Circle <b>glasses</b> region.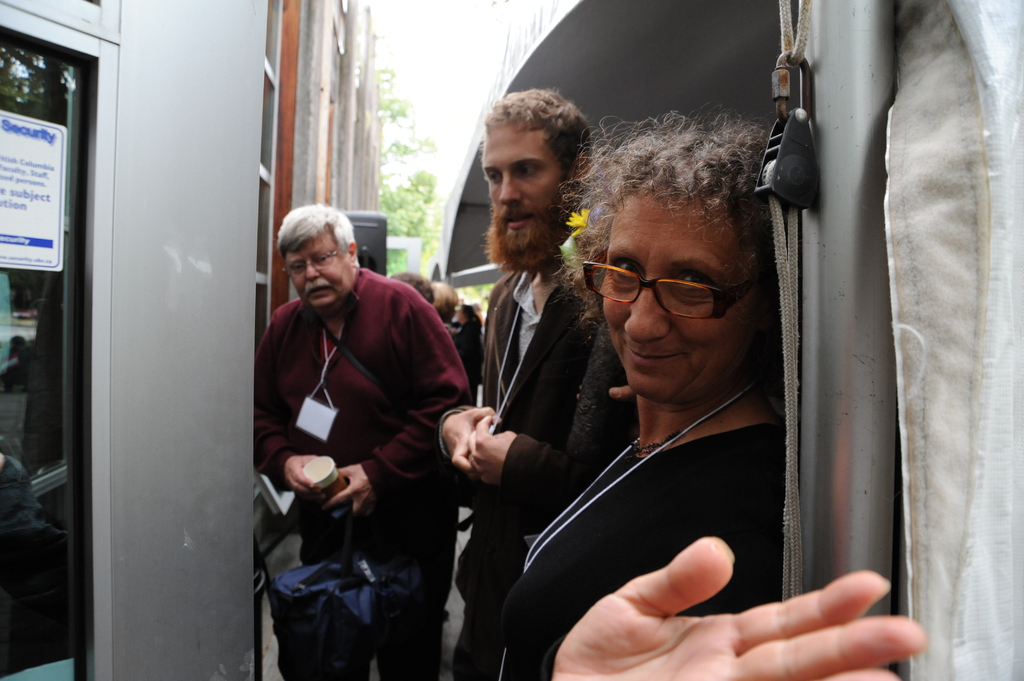
Region: (x1=588, y1=257, x2=747, y2=326).
